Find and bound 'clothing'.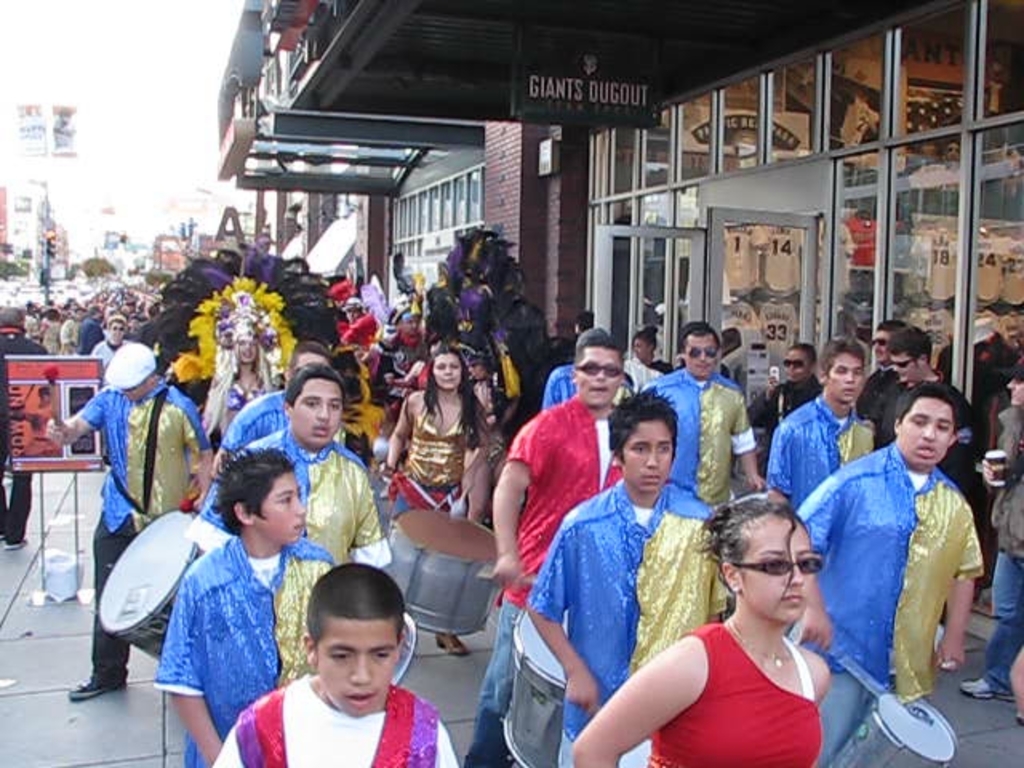
Bound: x1=334 y1=317 x2=379 y2=354.
